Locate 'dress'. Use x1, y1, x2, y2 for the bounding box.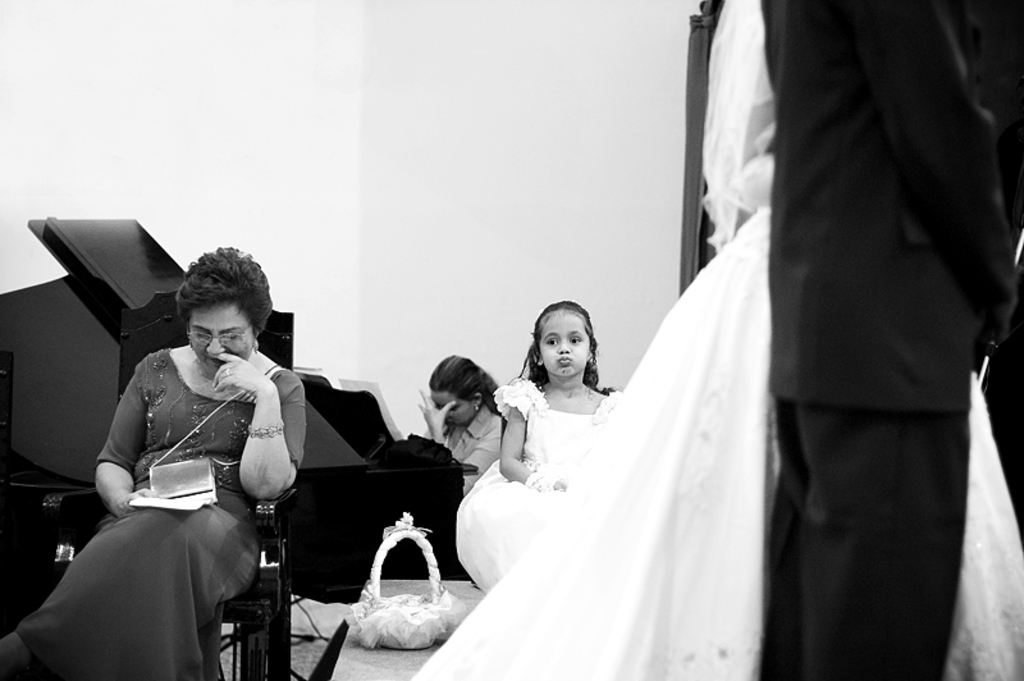
443, 385, 612, 591.
